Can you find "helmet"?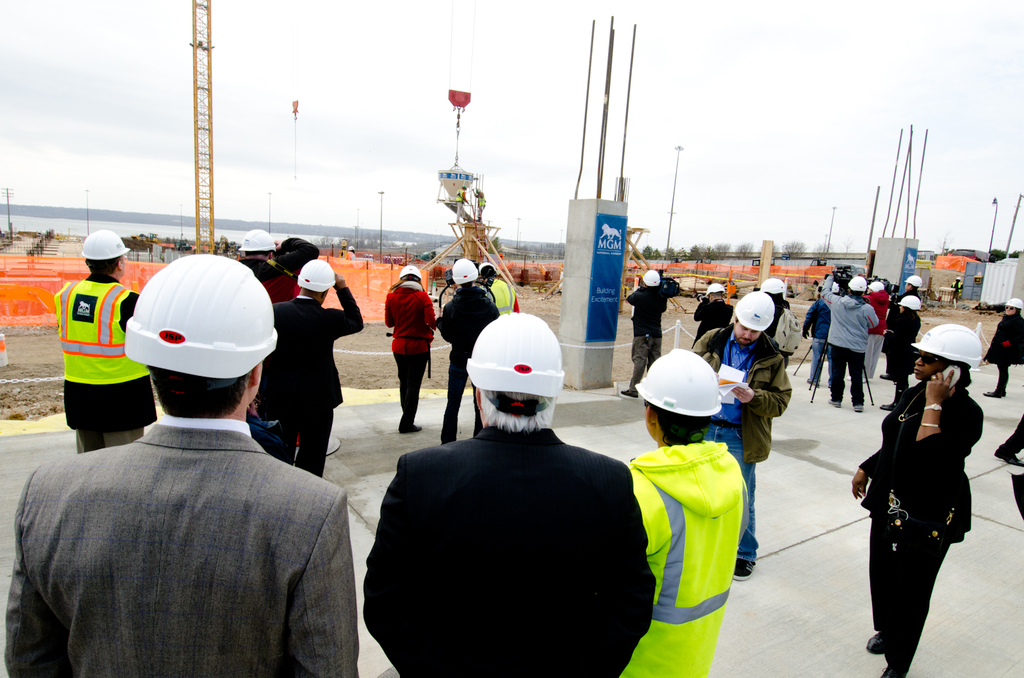
Yes, bounding box: <bbox>465, 309, 566, 401</bbox>.
